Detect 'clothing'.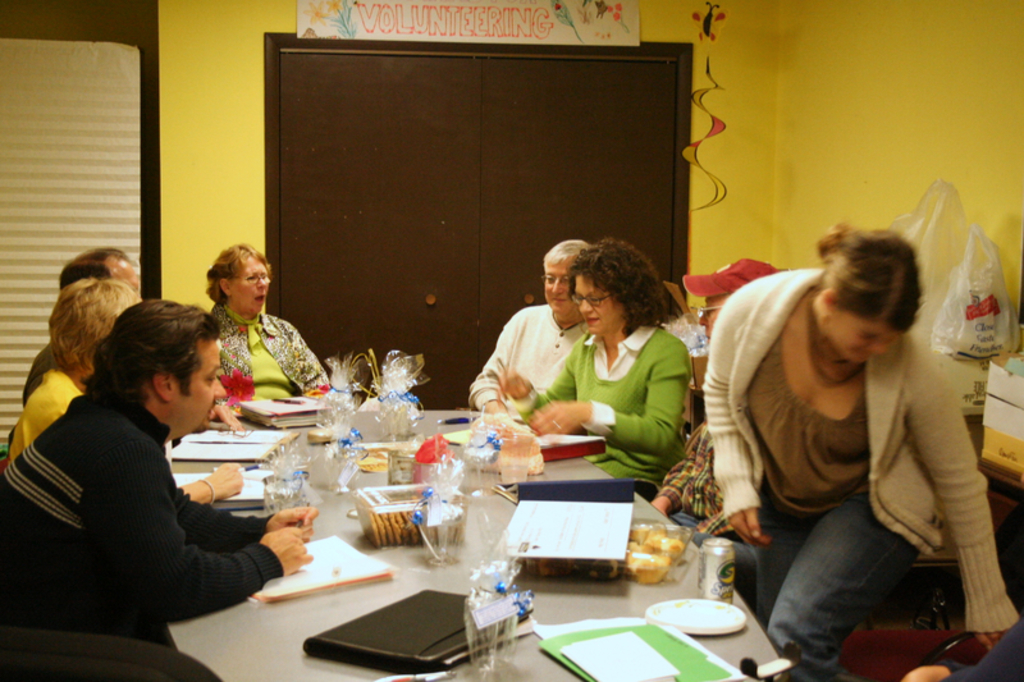
Detected at 657, 409, 733, 540.
